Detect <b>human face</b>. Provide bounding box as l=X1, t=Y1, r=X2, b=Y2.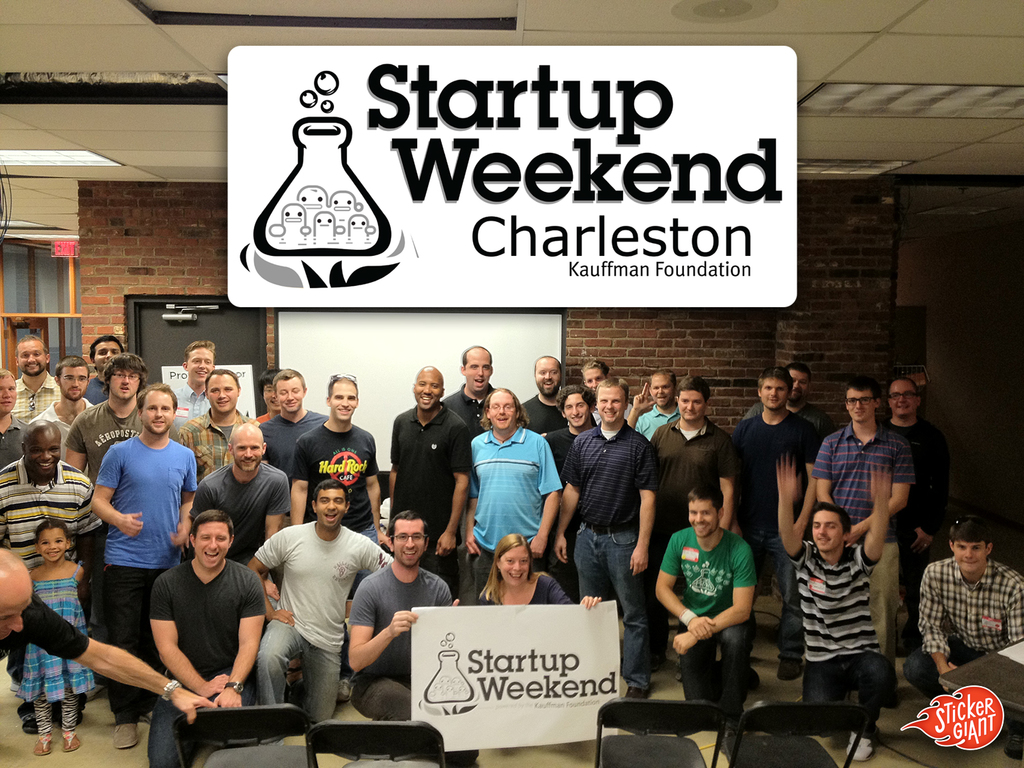
l=278, t=379, r=304, b=412.
